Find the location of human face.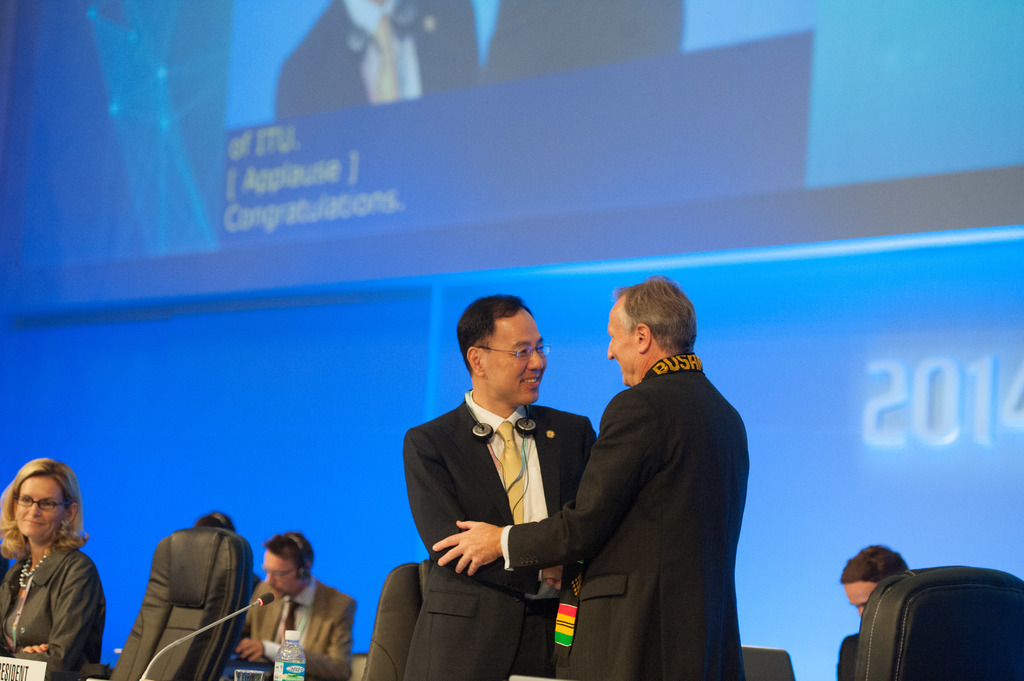
Location: (x1=259, y1=553, x2=298, y2=599).
